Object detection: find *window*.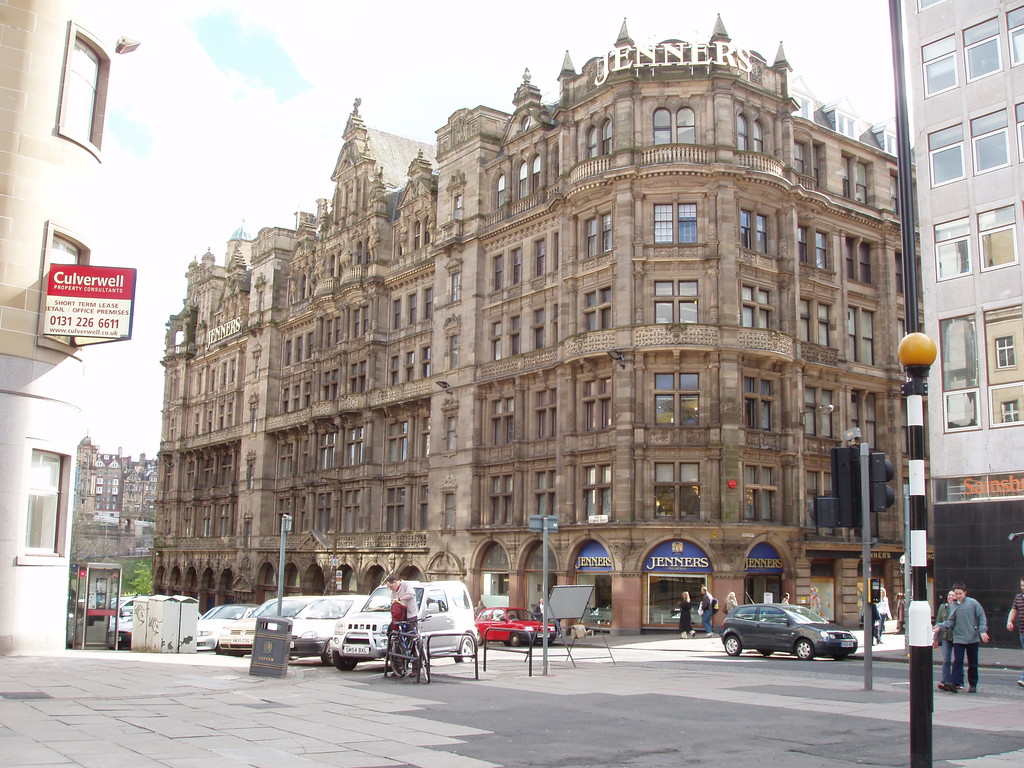
rect(581, 374, 614, 434).
